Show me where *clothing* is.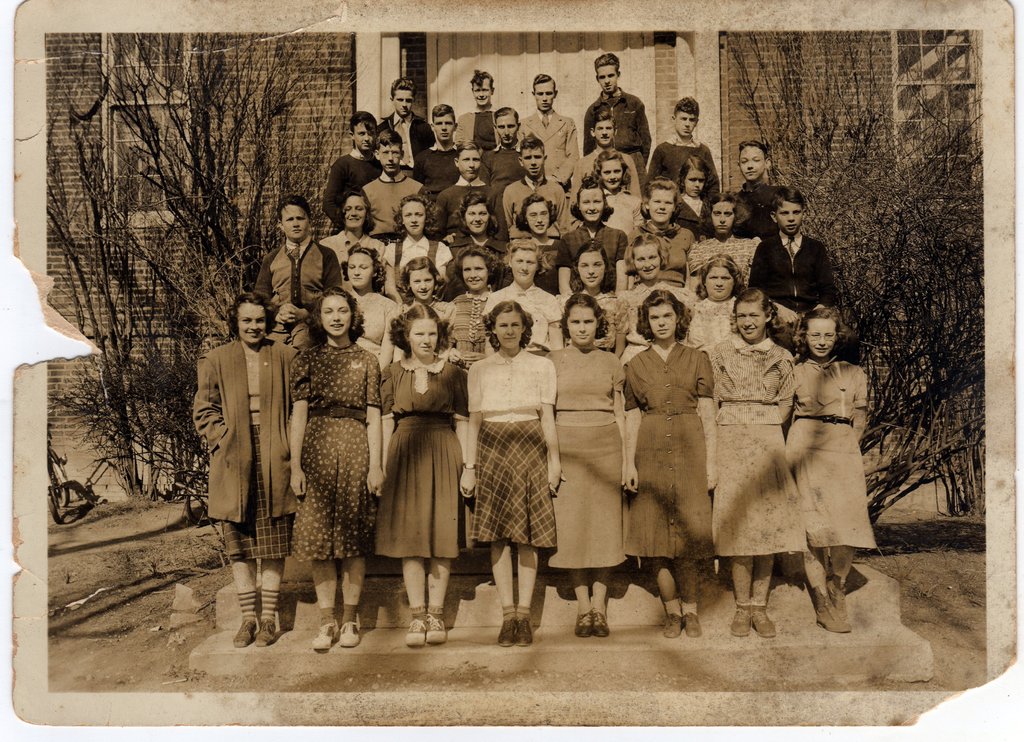
*clothing* is at 442:284:493:364.
